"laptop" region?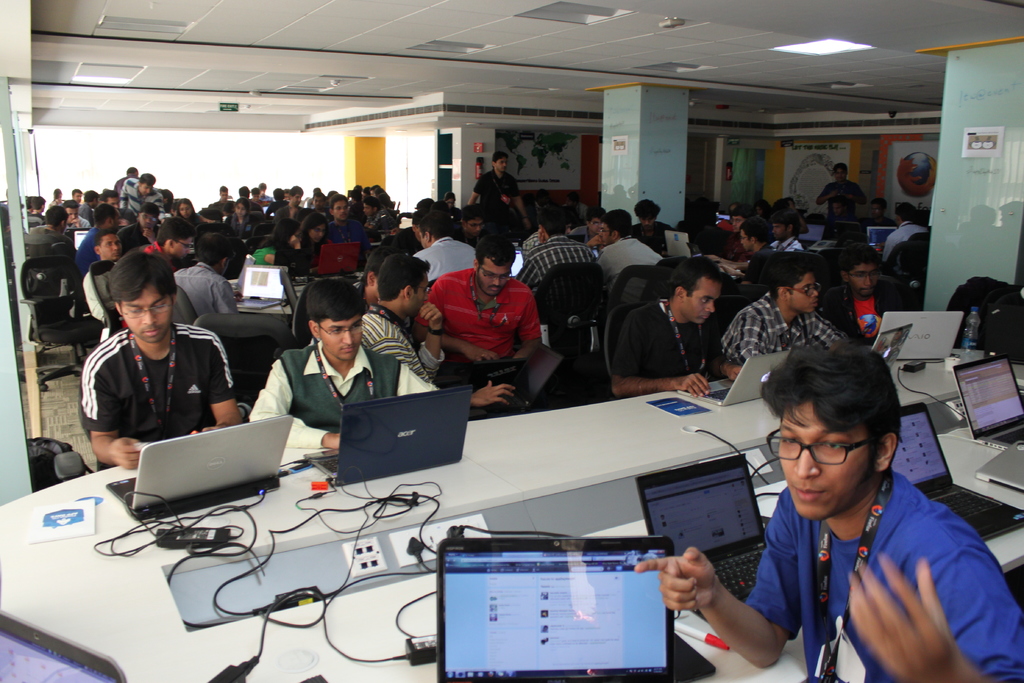
bbox(511, 245, 526, 279)
